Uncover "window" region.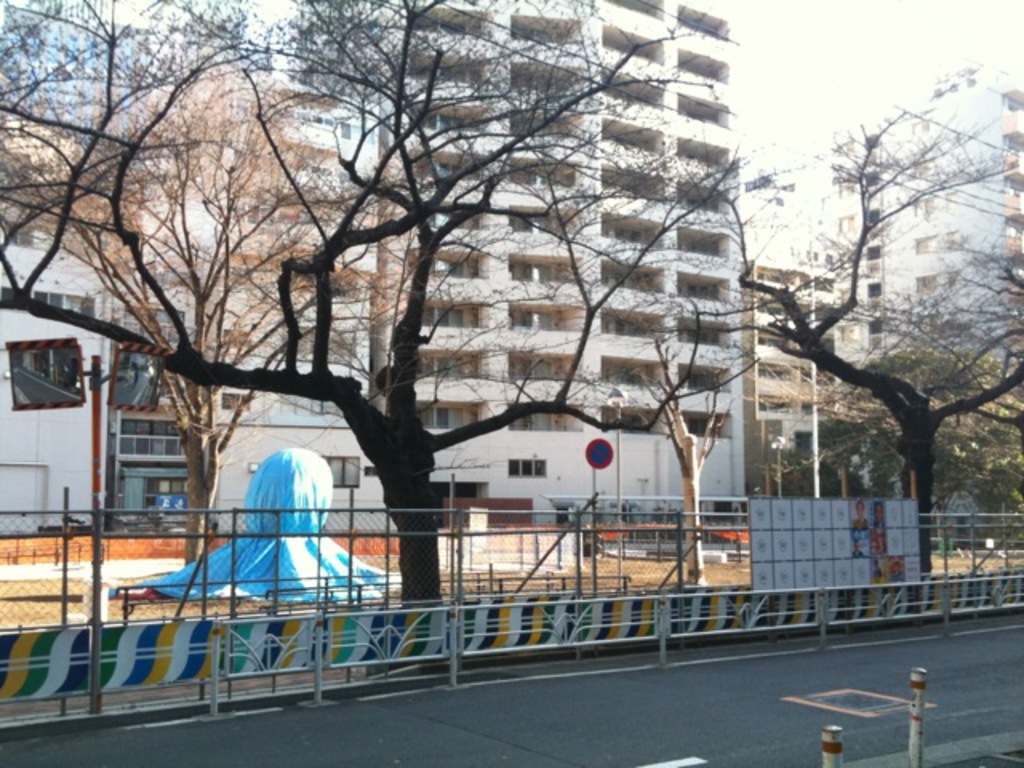
Uncovered: BBox(6, 341, 85, 403).
